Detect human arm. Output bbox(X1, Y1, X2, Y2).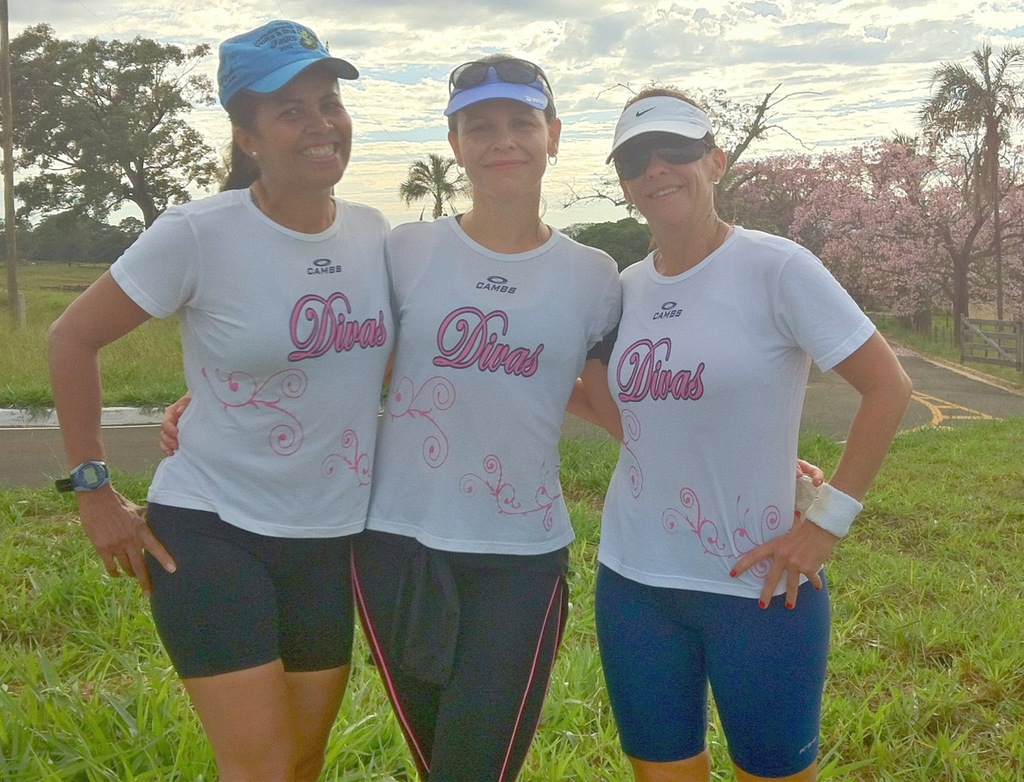
bbox(154, 379, 183, 462).
